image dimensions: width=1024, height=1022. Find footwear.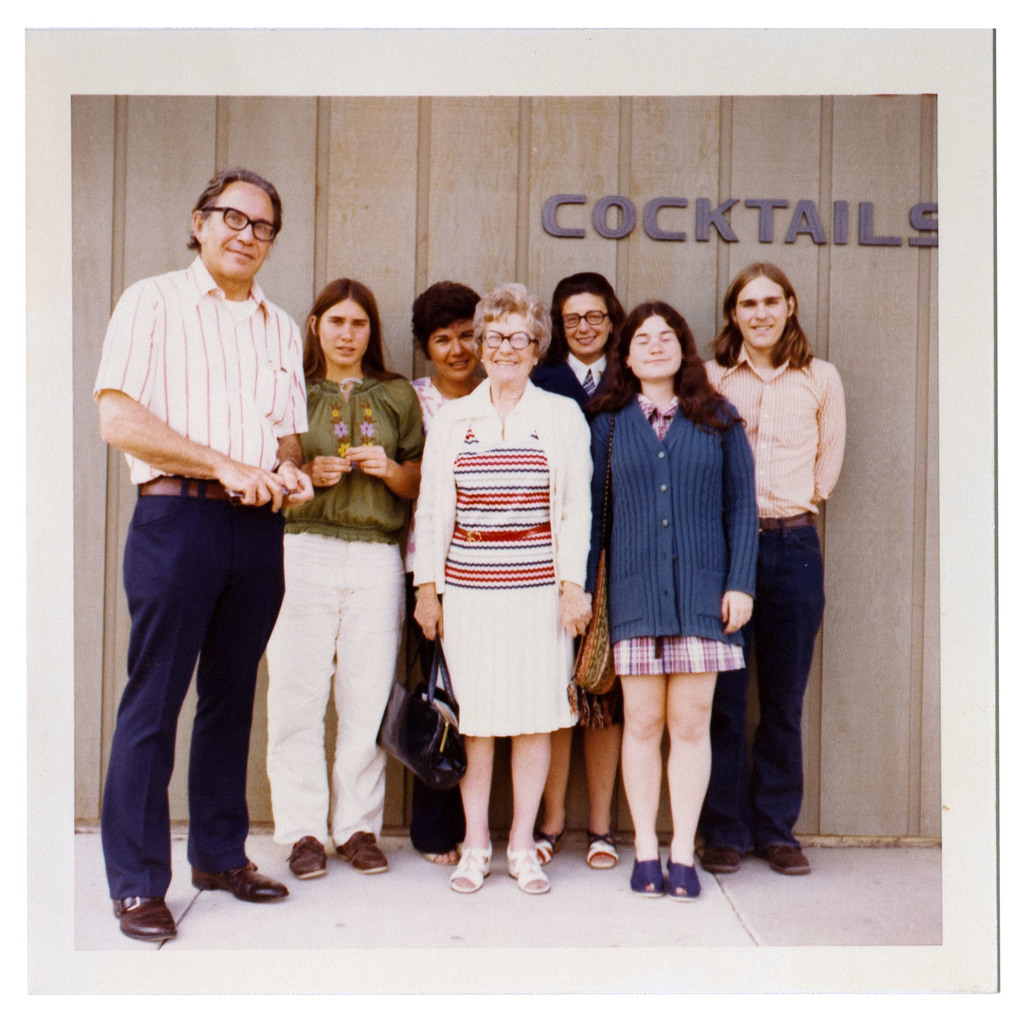
box(634, 861, 668, 898).
